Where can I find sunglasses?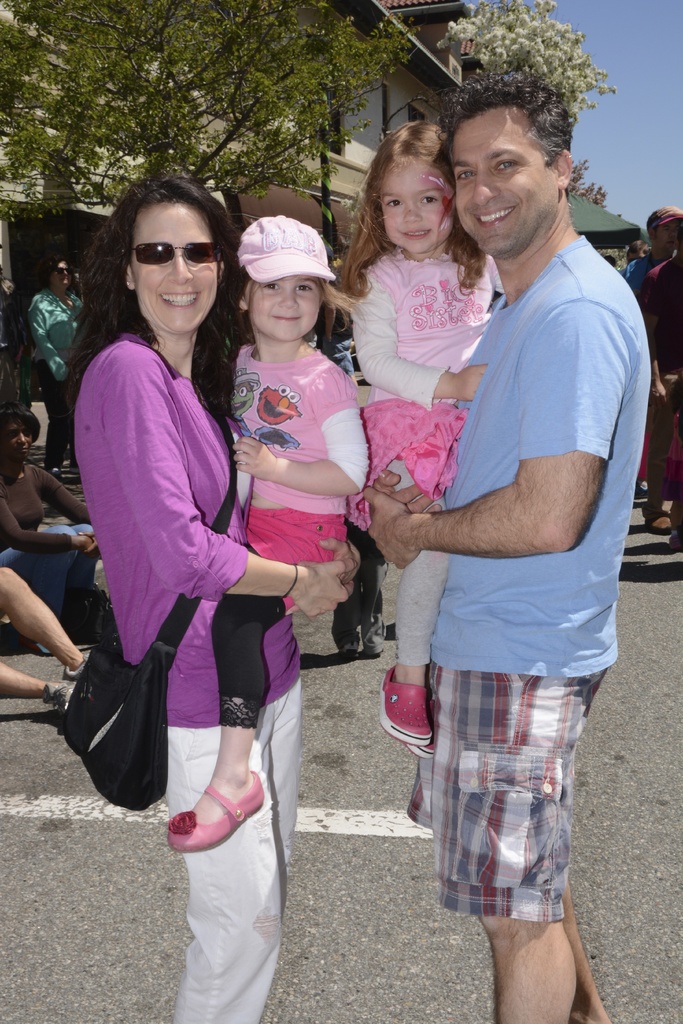
You can find it at box(128, 241, 225, 264).
